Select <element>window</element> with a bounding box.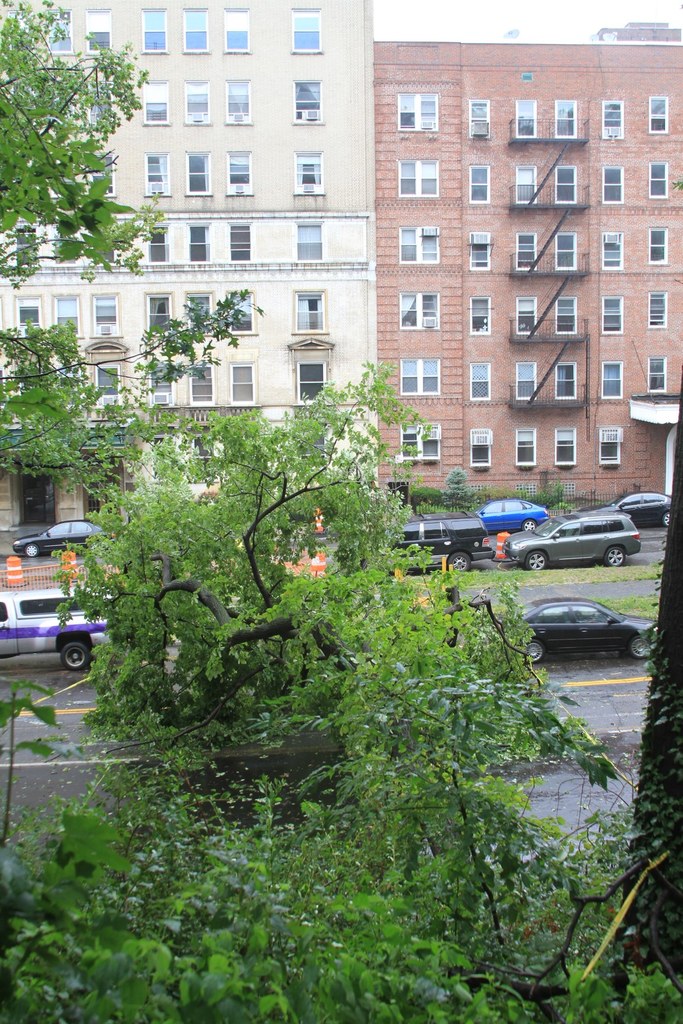
select_region(393, 221, 436, 265).
